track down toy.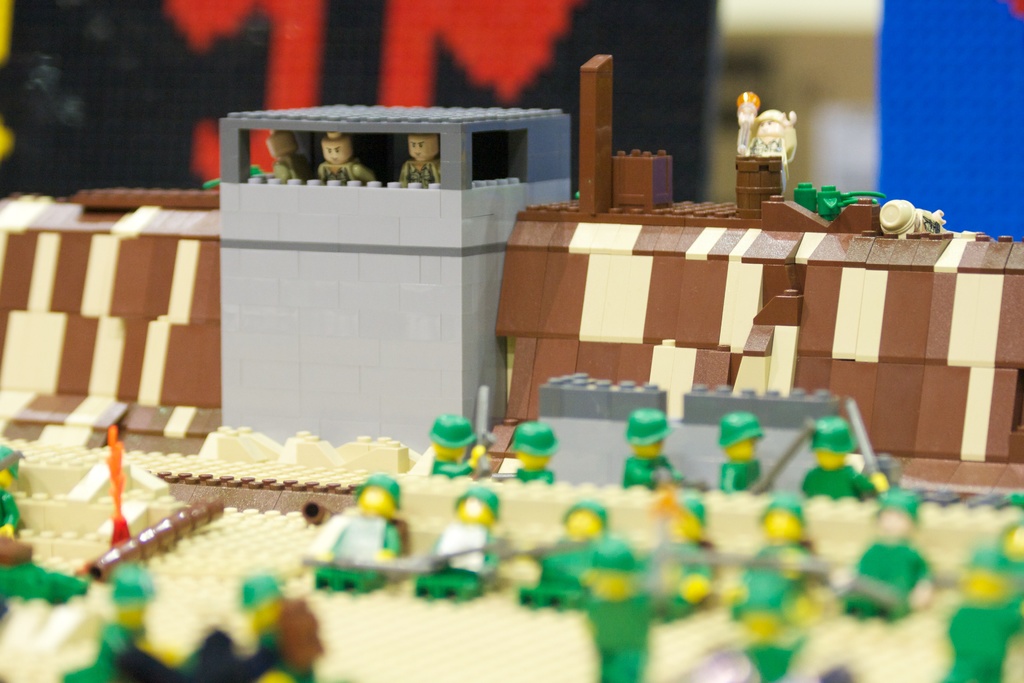
Tracked to select_region(317, 129, 372, 180).
